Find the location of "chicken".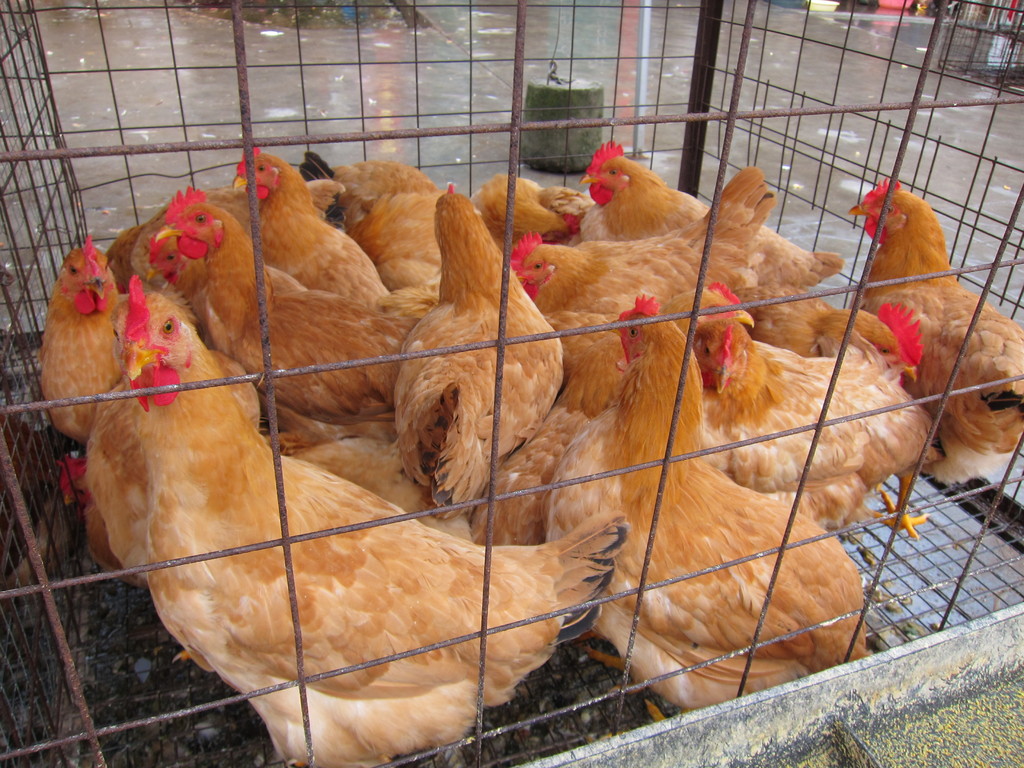
Location: [left=609, top=299, right=876, bottom=704].
